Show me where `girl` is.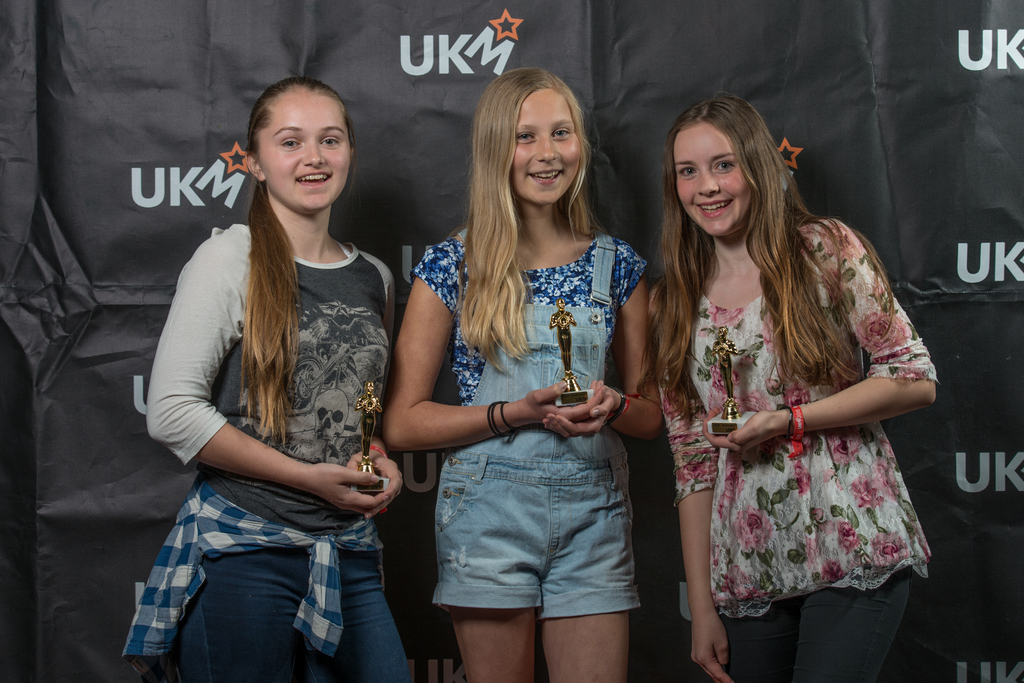
`girl` is at [left=375, top=54, right=660, bottom=682].
